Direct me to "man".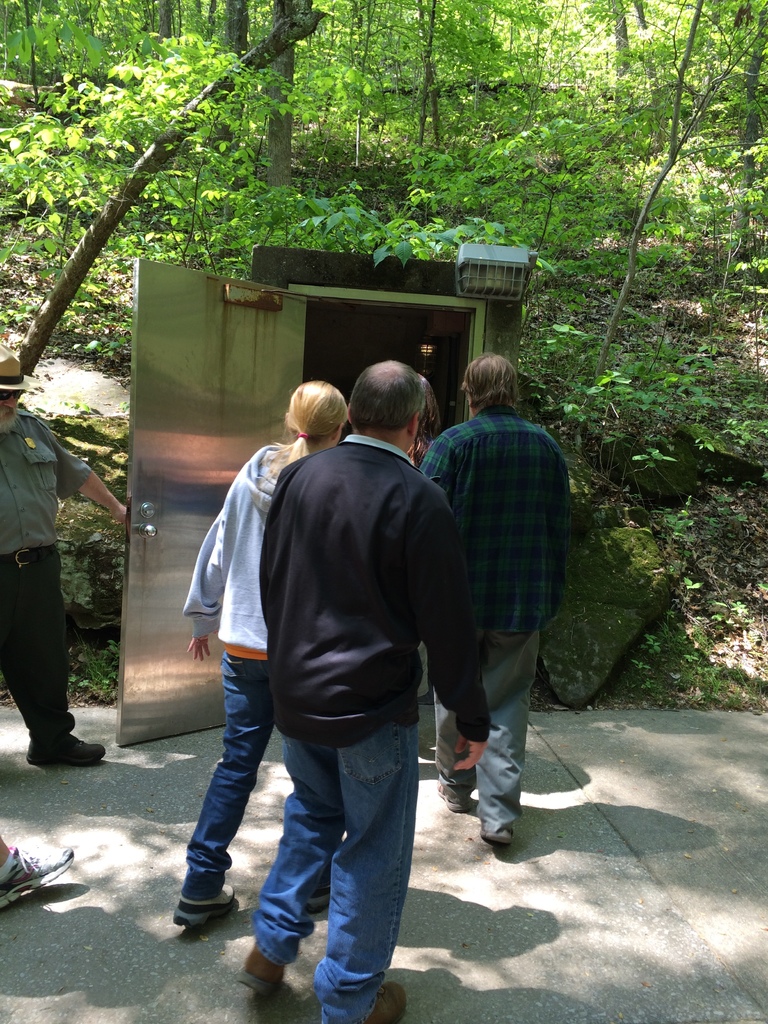
Direction: crop(186, 348, 485, 995).
